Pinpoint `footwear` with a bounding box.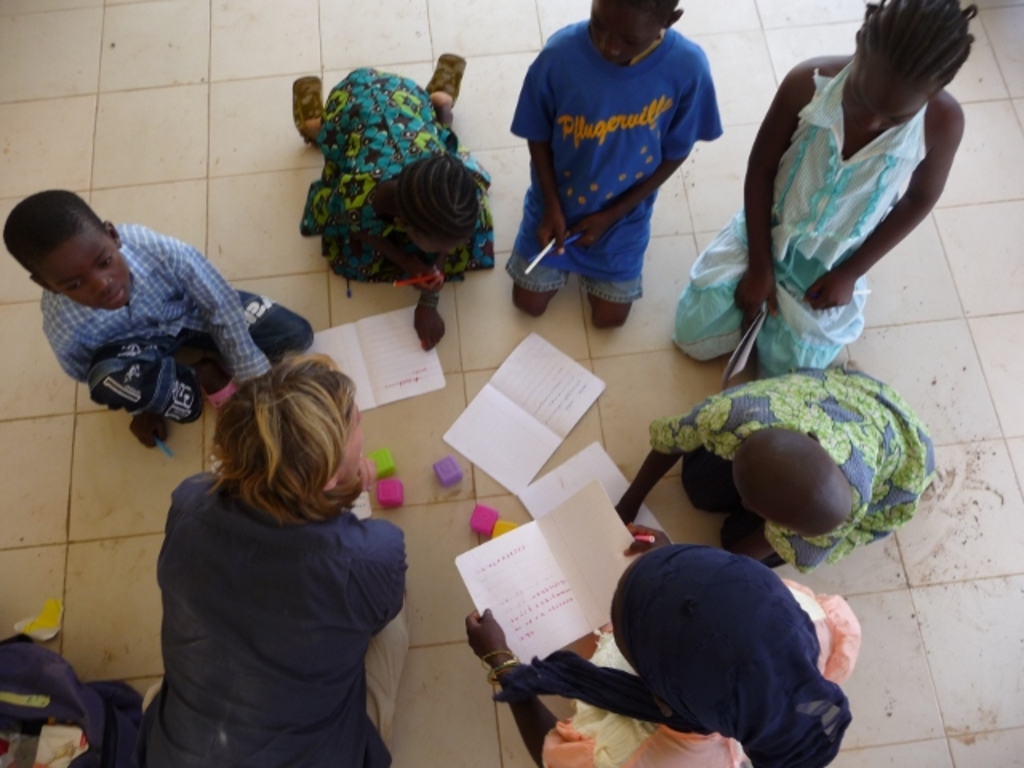
rect(187, 368, 237, 414).
